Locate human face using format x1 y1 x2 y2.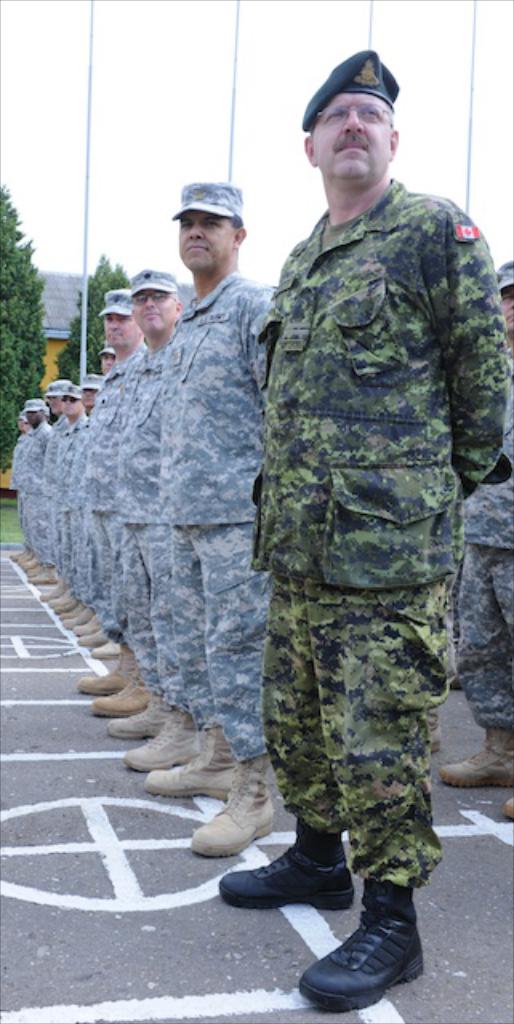
178 211 234 270.
